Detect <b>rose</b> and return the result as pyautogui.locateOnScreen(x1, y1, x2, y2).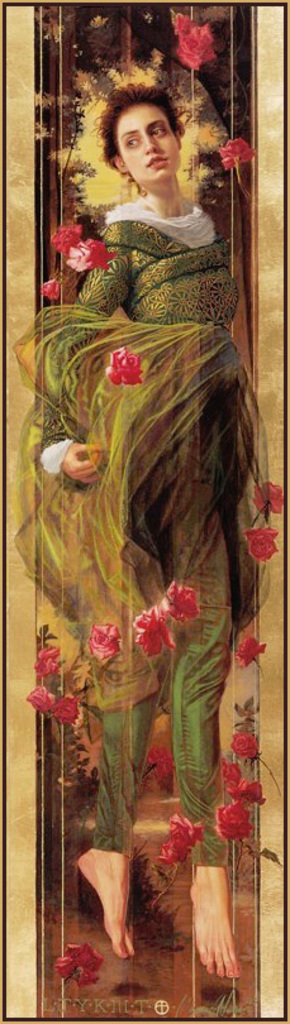
pyautogui.locateOnScreen(217, 800, 248, 843).
